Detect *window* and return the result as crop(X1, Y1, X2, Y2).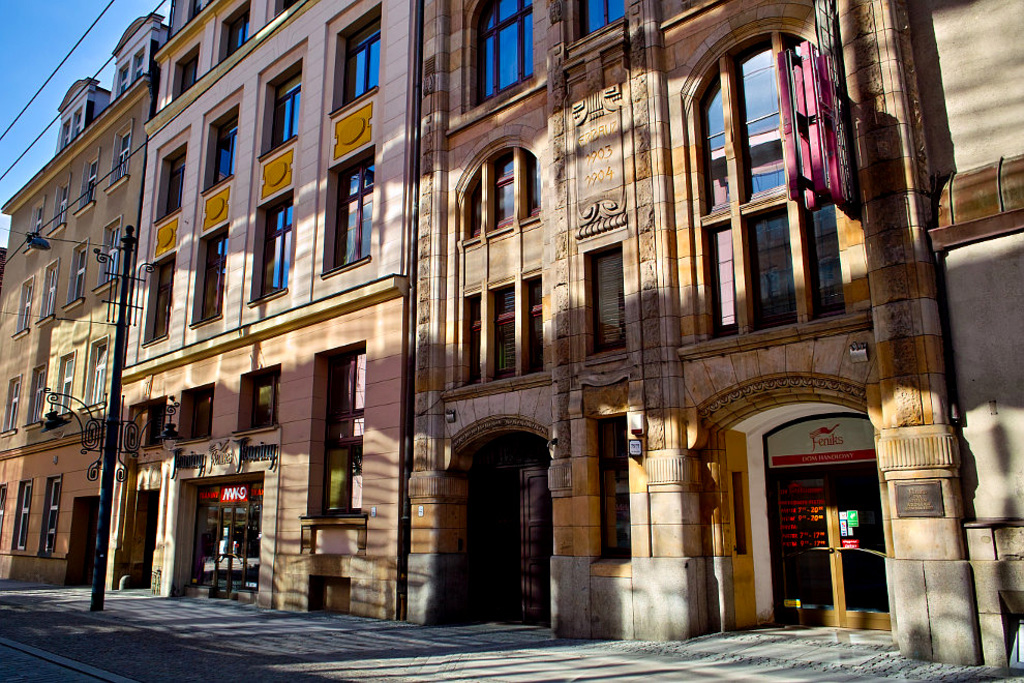
crop(34, 368, 40, 425).
